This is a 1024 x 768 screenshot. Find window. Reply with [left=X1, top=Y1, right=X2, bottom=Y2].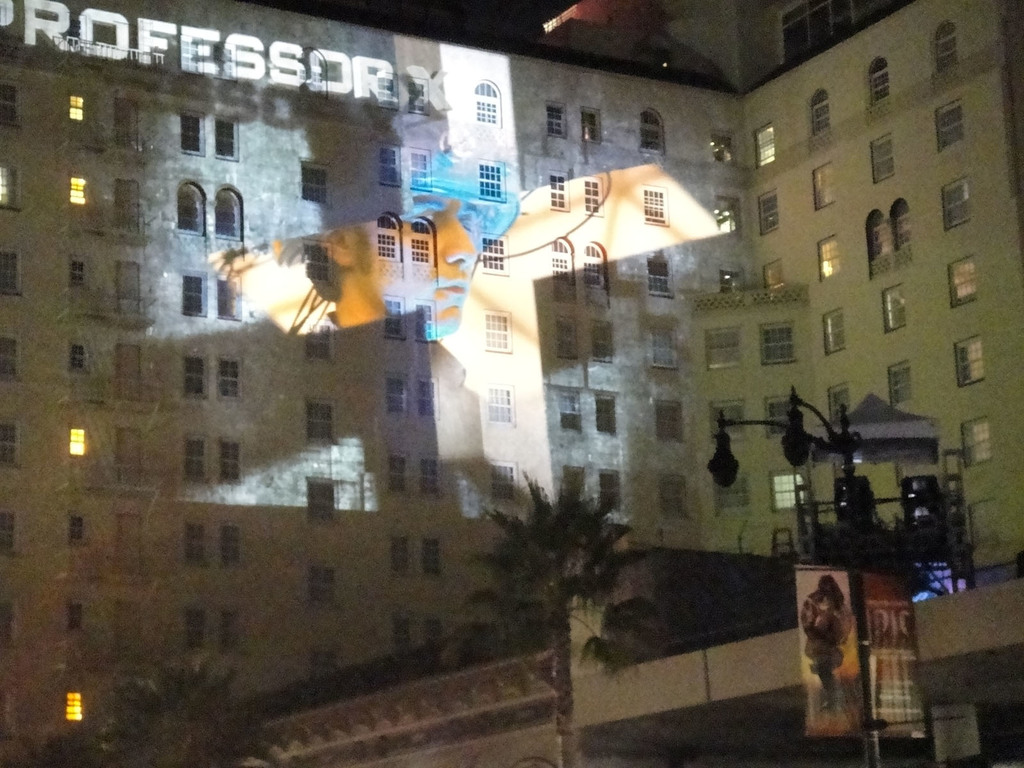
[left=485, top=309, right=509, bottom=349].
